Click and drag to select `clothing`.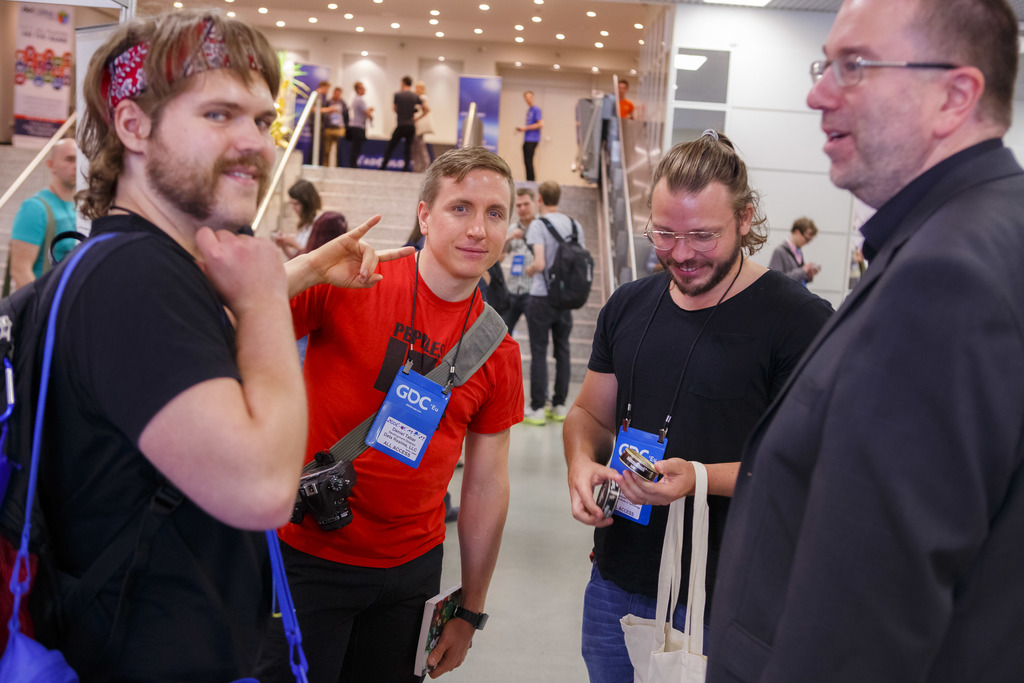
Selection: 0:210:300:682.
